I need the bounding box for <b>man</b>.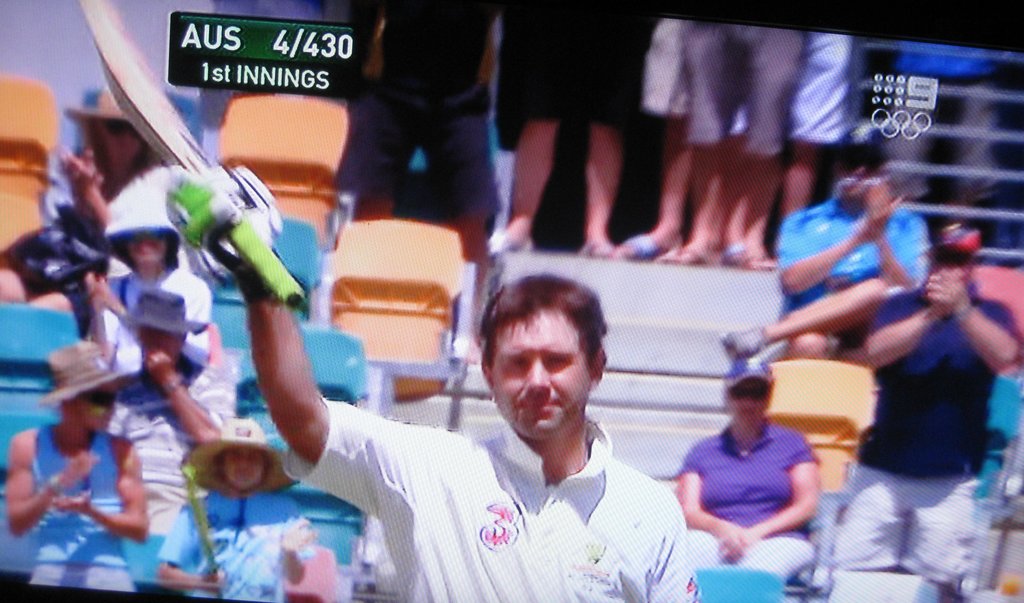
Here it is: left=8, top=335, right=147, bottom=588.
